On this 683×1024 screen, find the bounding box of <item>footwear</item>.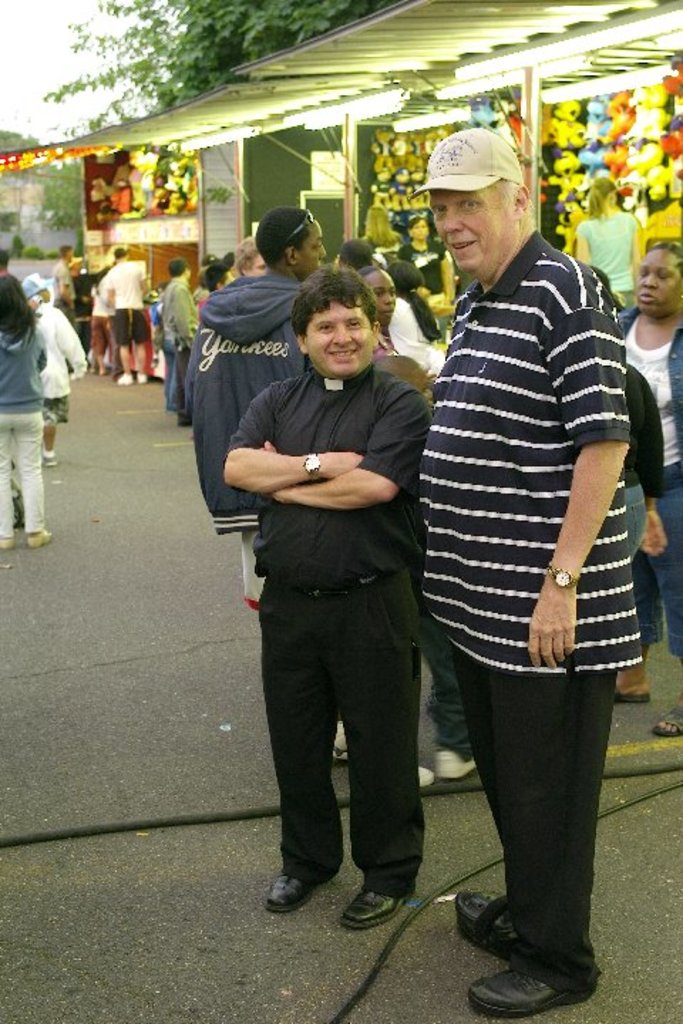
Bounding box: [left=418, top=767, right=435, bottom=789].
